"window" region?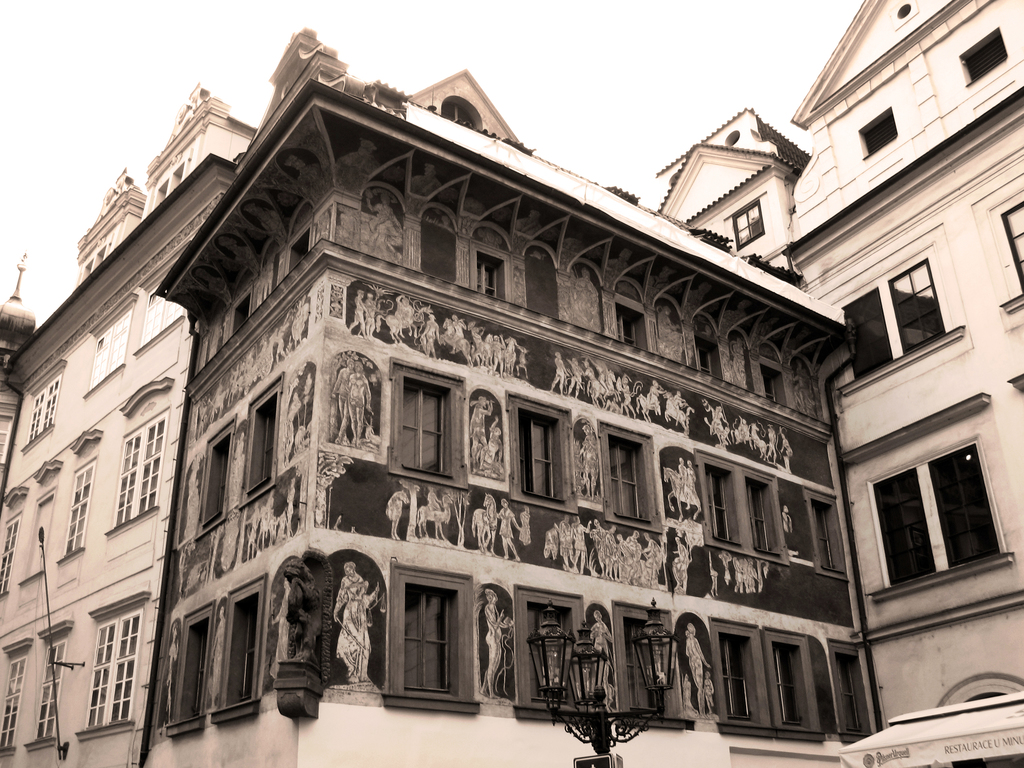
<region>837, 284, 893, 383</region>
